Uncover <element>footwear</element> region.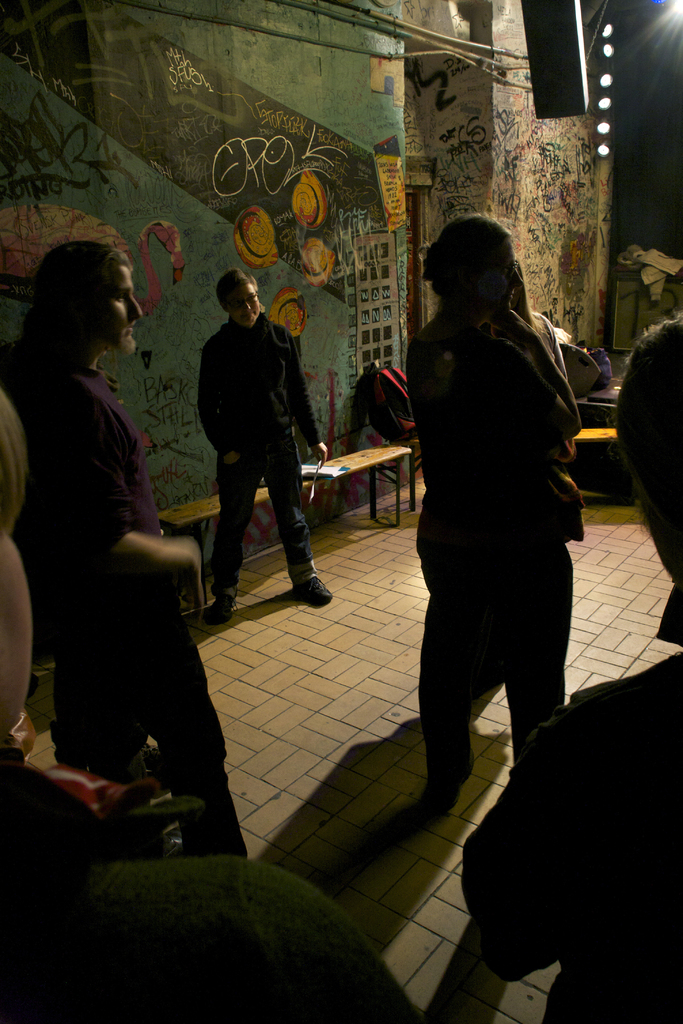
Uncovered: crop(427, 745, 482, 813).
